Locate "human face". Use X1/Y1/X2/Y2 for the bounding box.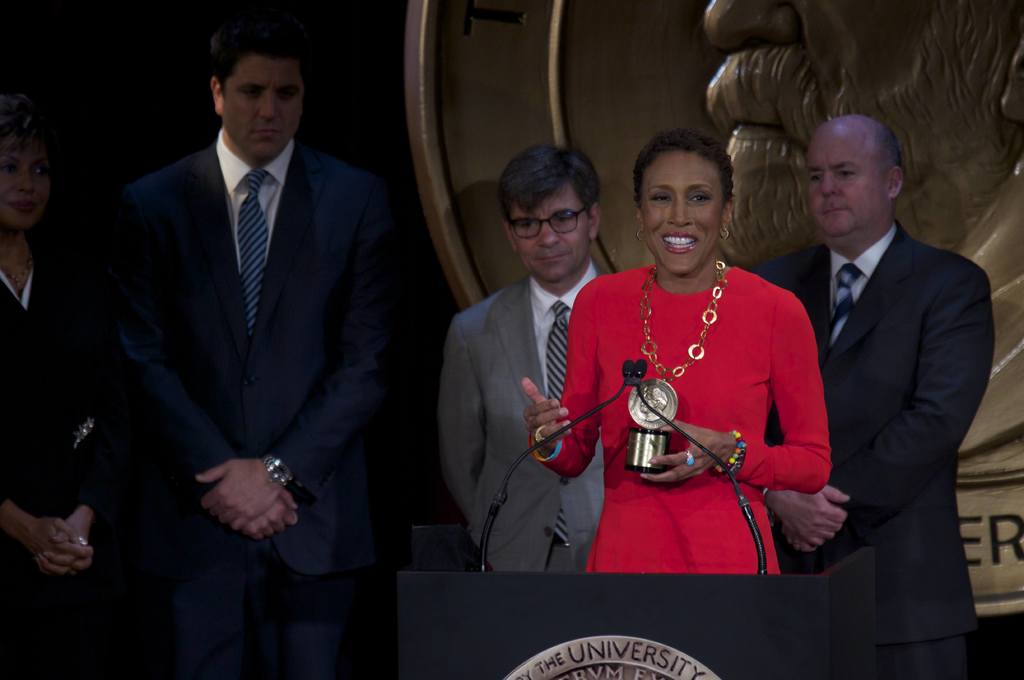
512/185/590/282.
